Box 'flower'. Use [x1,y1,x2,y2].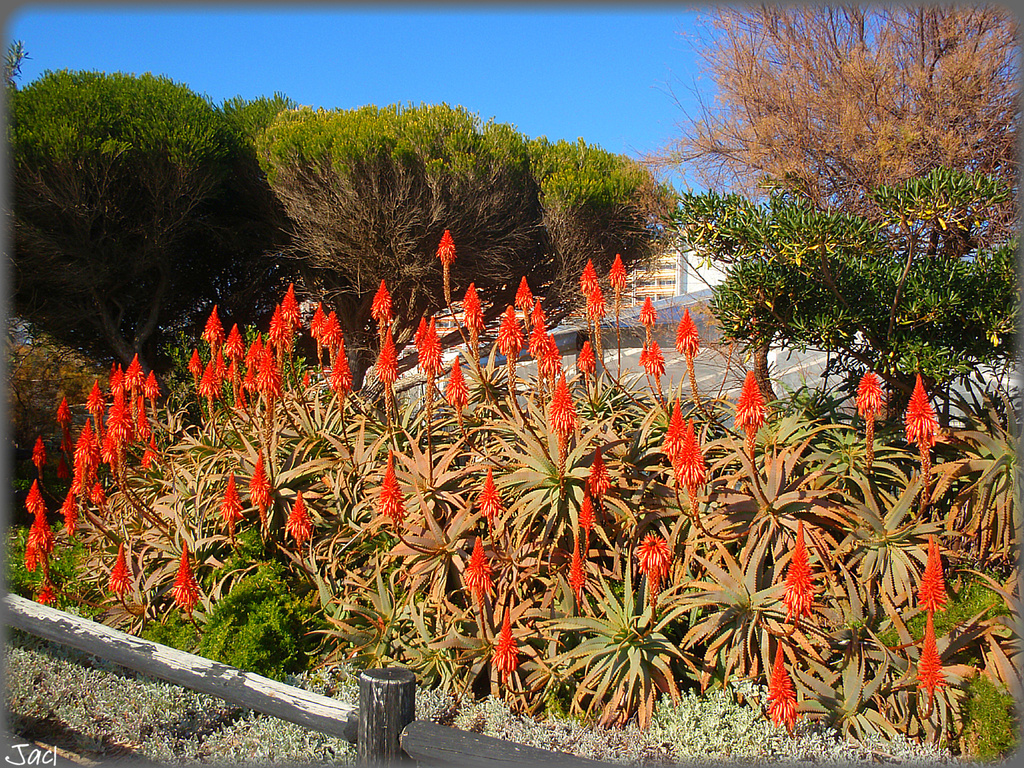
[246,453,277,509].
